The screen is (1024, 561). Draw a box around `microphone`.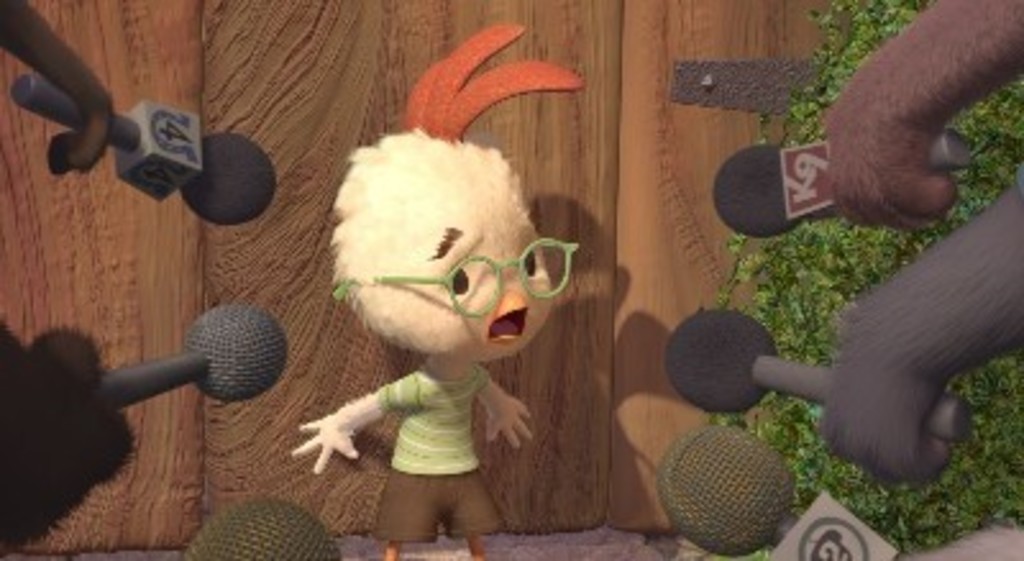
bbox(658, 307, 975, 435).
